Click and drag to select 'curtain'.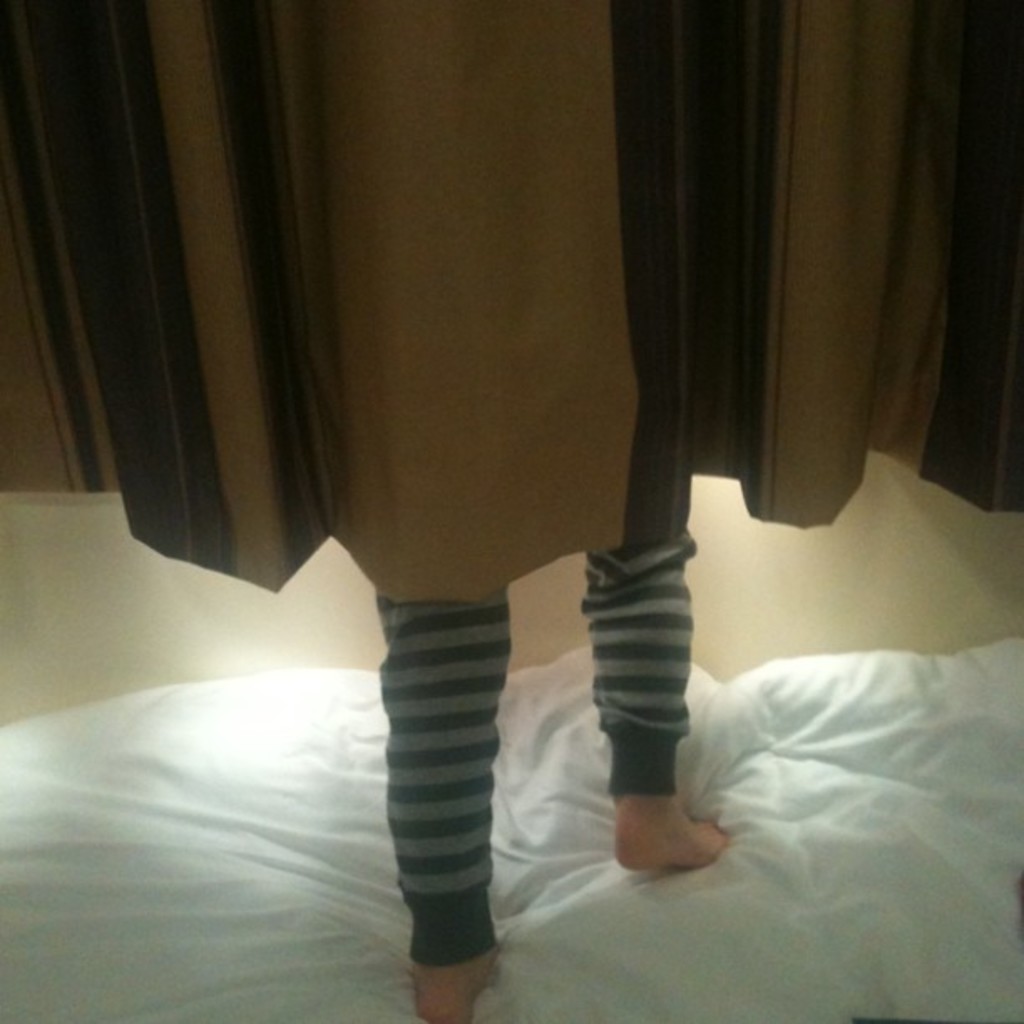
Selection: l=0, t=0, r=1022, b=604.
